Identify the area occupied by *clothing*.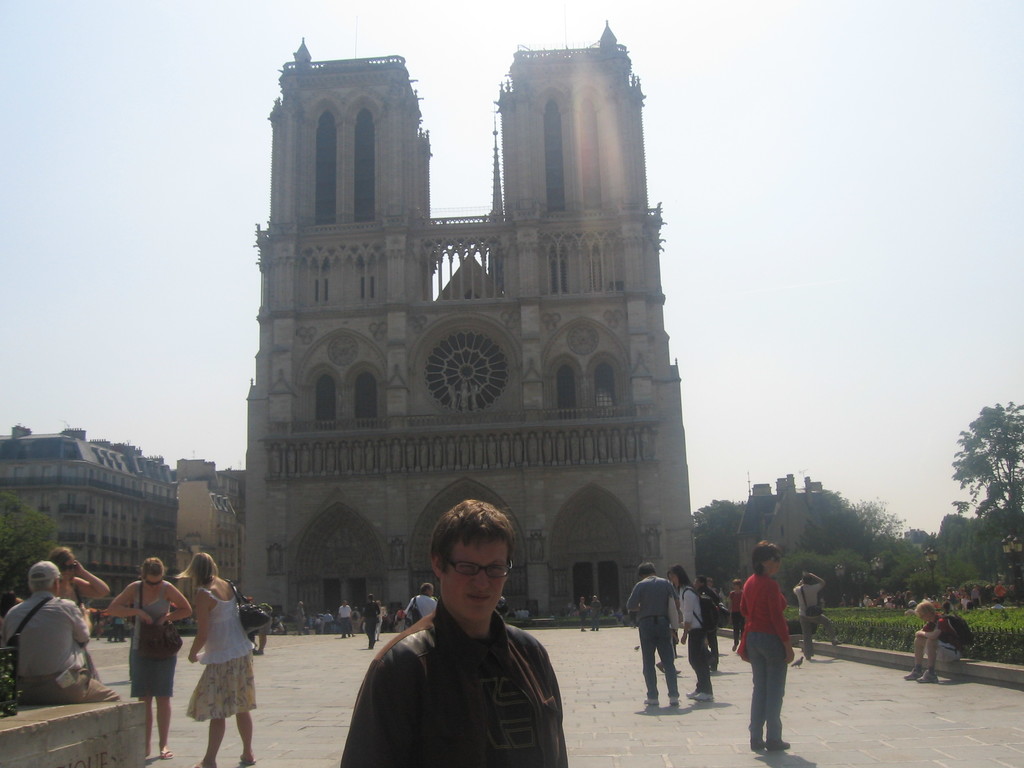
Area: 125 577 182 701.
